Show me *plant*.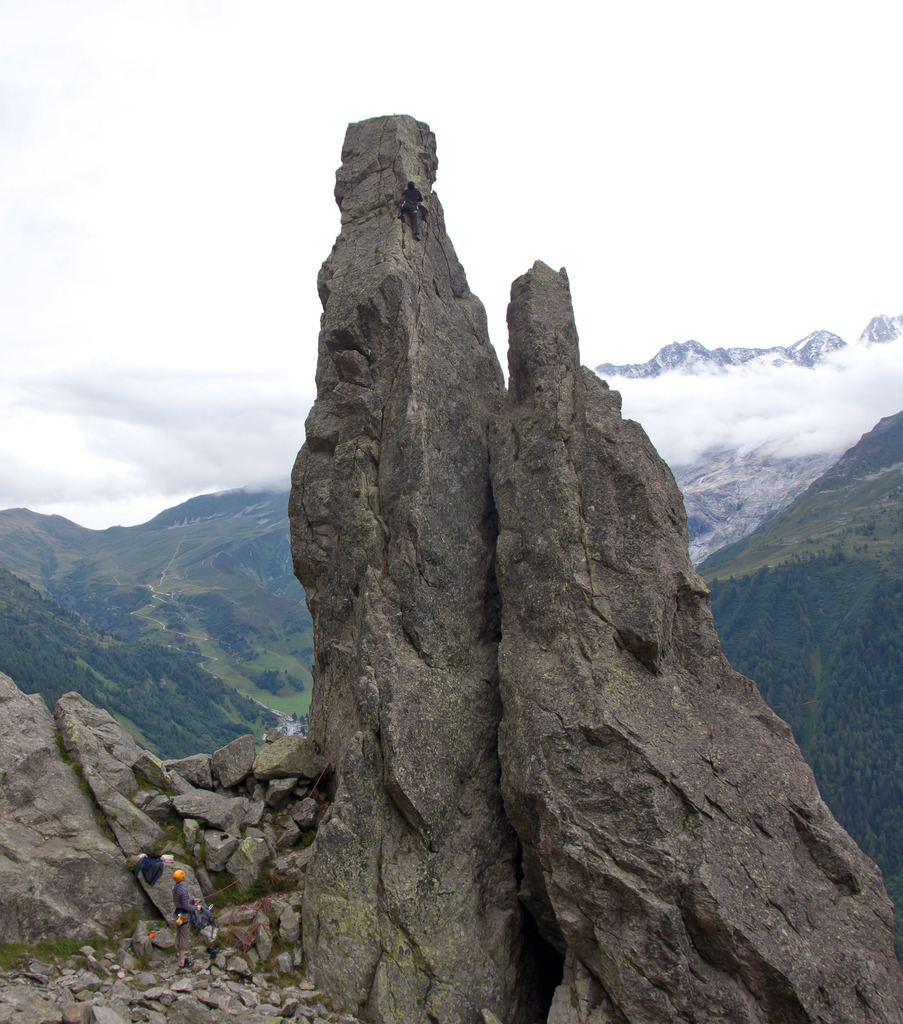
*plant* is here: left=252, top=959, right=273, bottom=975.
